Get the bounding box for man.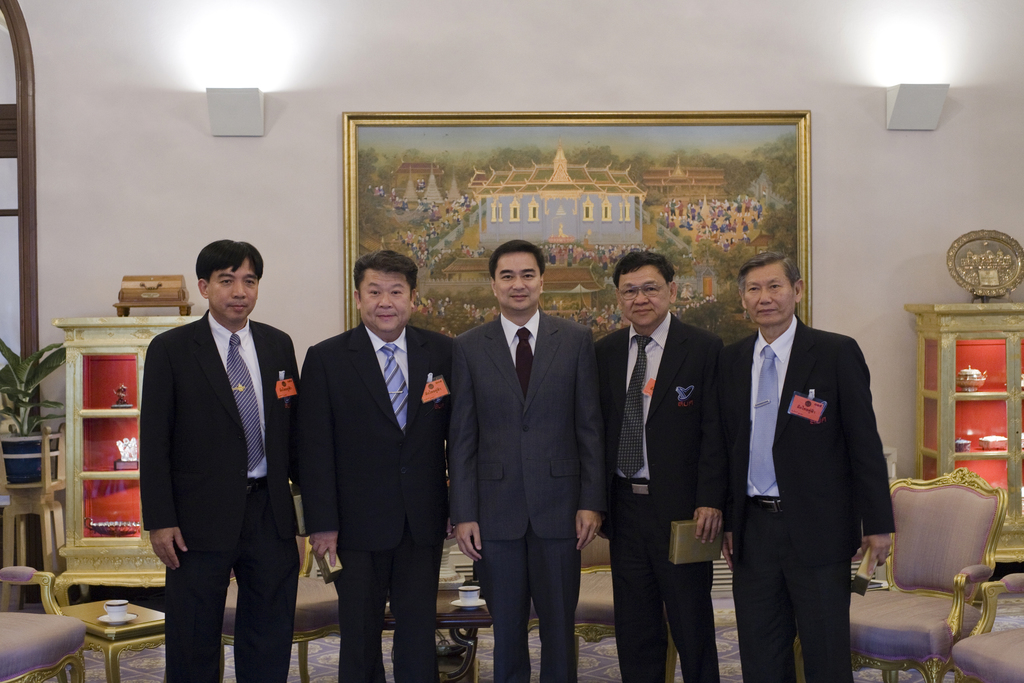
locate(299, 248, 455, 682).
